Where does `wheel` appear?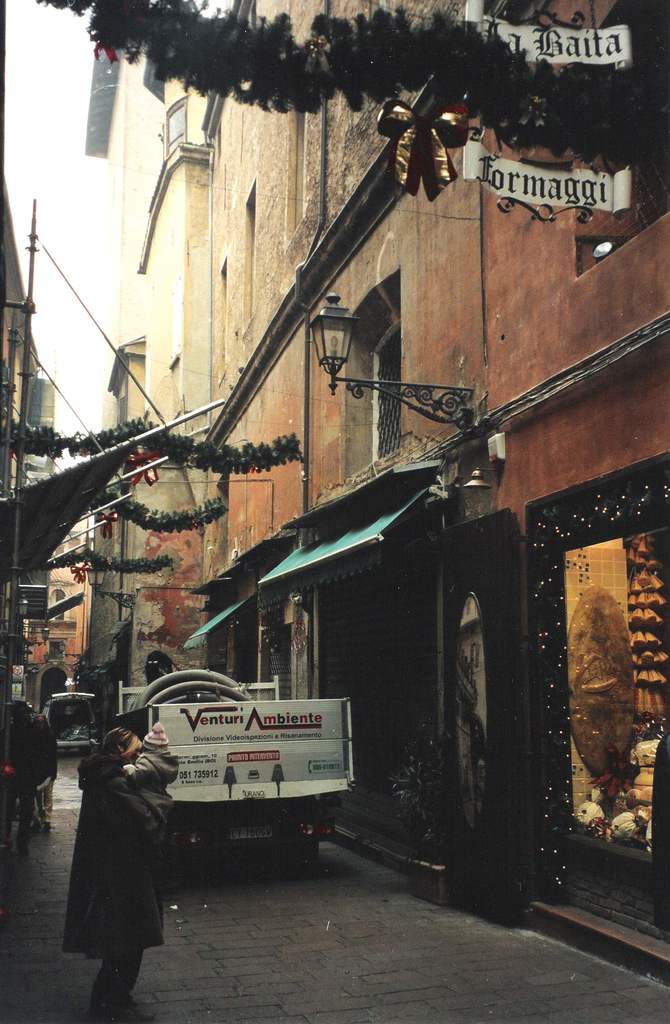
Appears at region(283, 824, 310, 860).
